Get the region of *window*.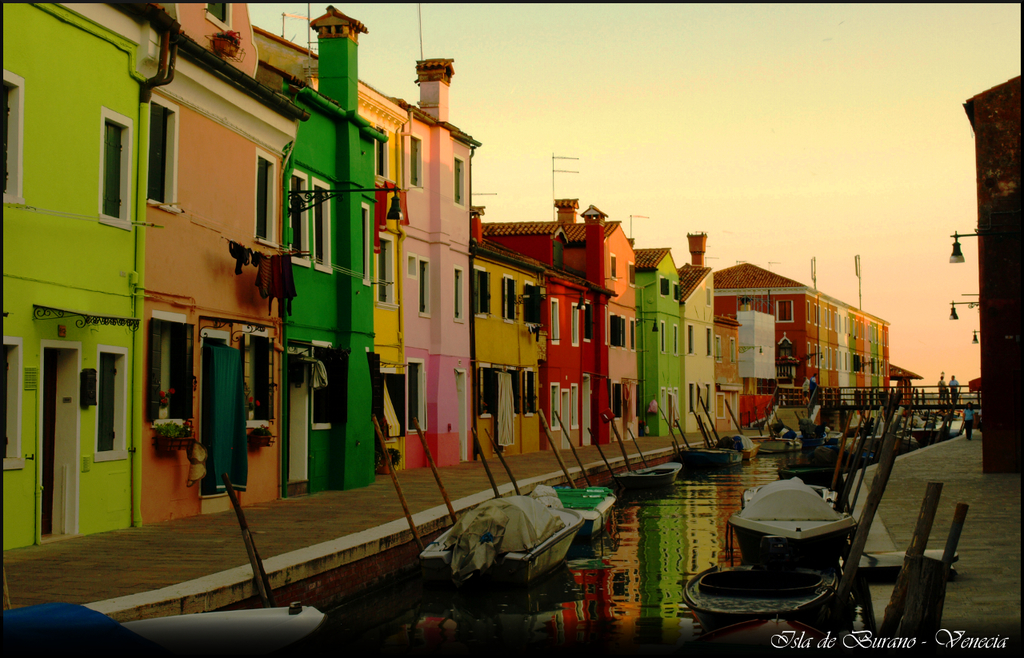
454:265:464:318.
